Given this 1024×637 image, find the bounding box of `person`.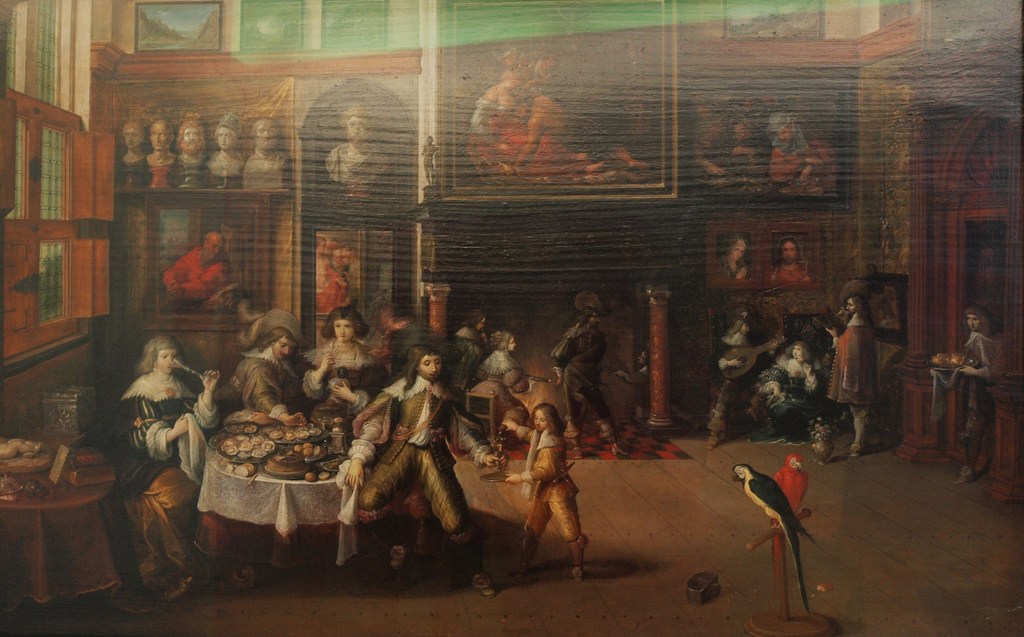
(322,98,388,184).
